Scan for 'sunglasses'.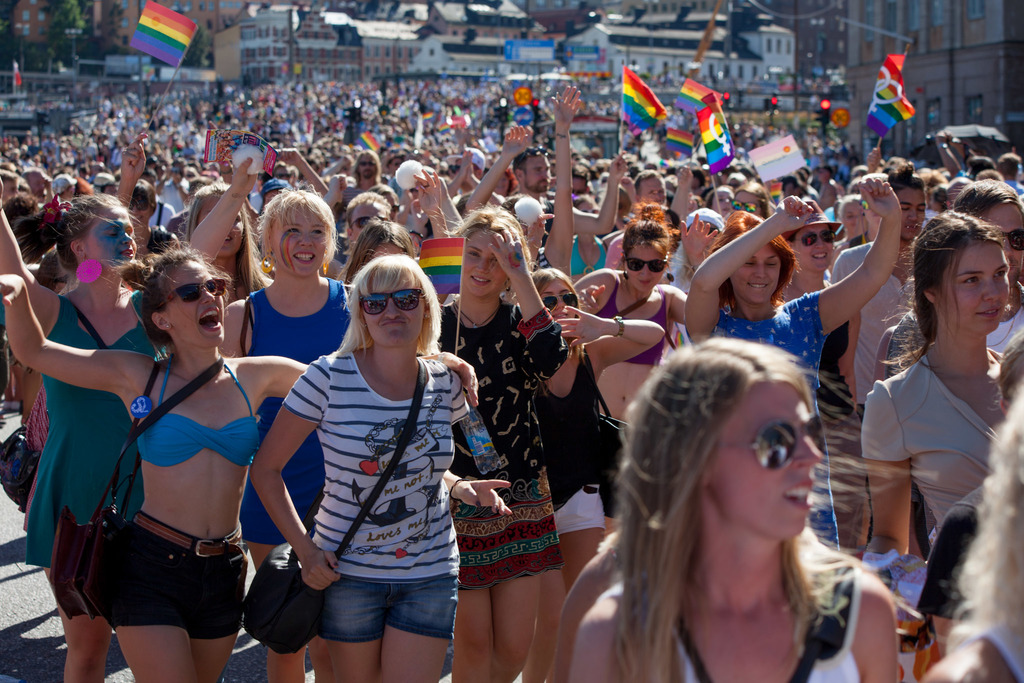
Scan result: Rect(540, 293, 579, 309).
